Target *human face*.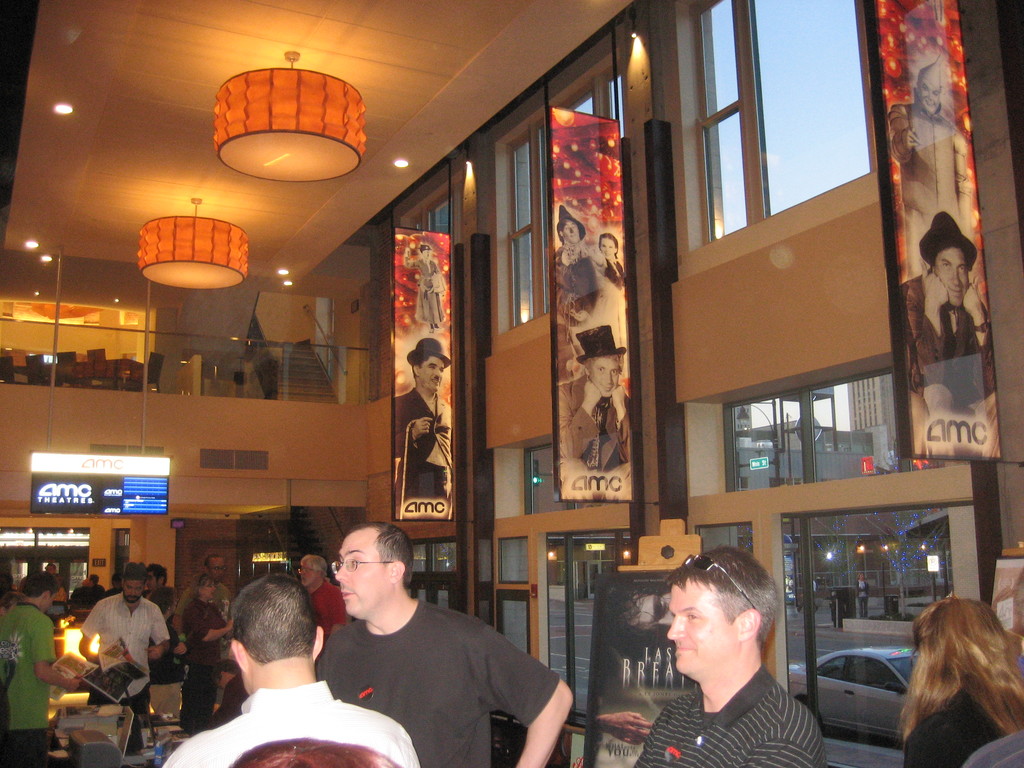
Target region: (left=422, top=250, right=428, bottom=257).
